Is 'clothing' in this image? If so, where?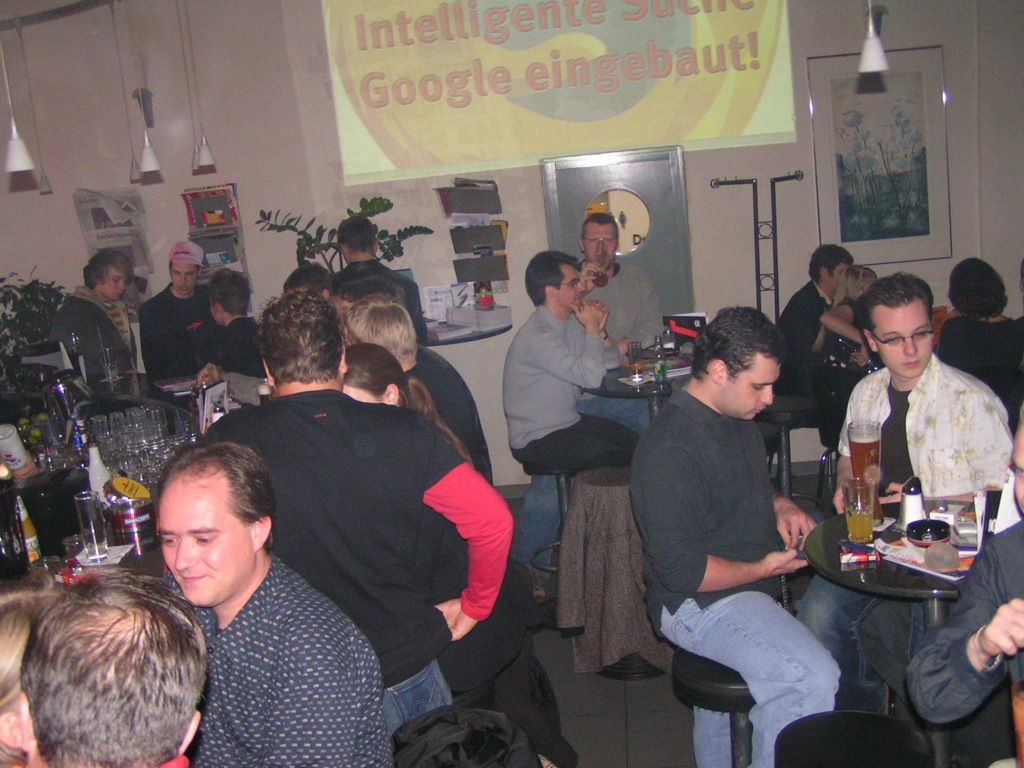
Yes, at {"x1": 334, "y1": 260, "x2": 433, "y2": 342}.
